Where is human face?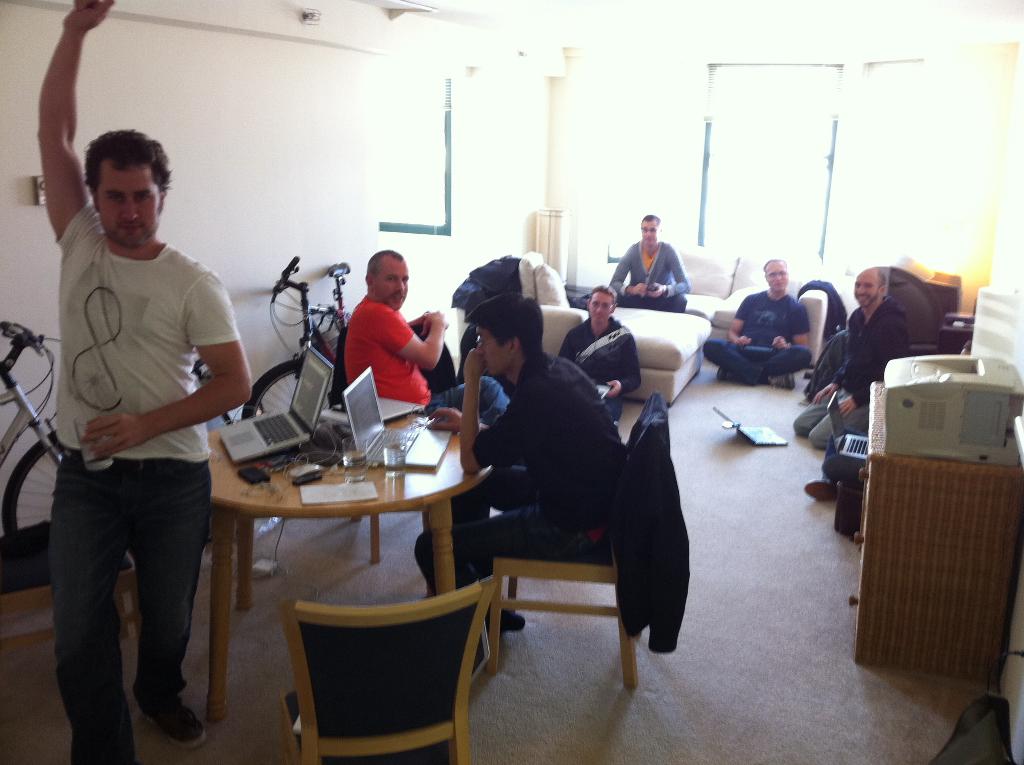
{"x1": 856, "y1": 276, "x2": 879, "y2": 306}.
